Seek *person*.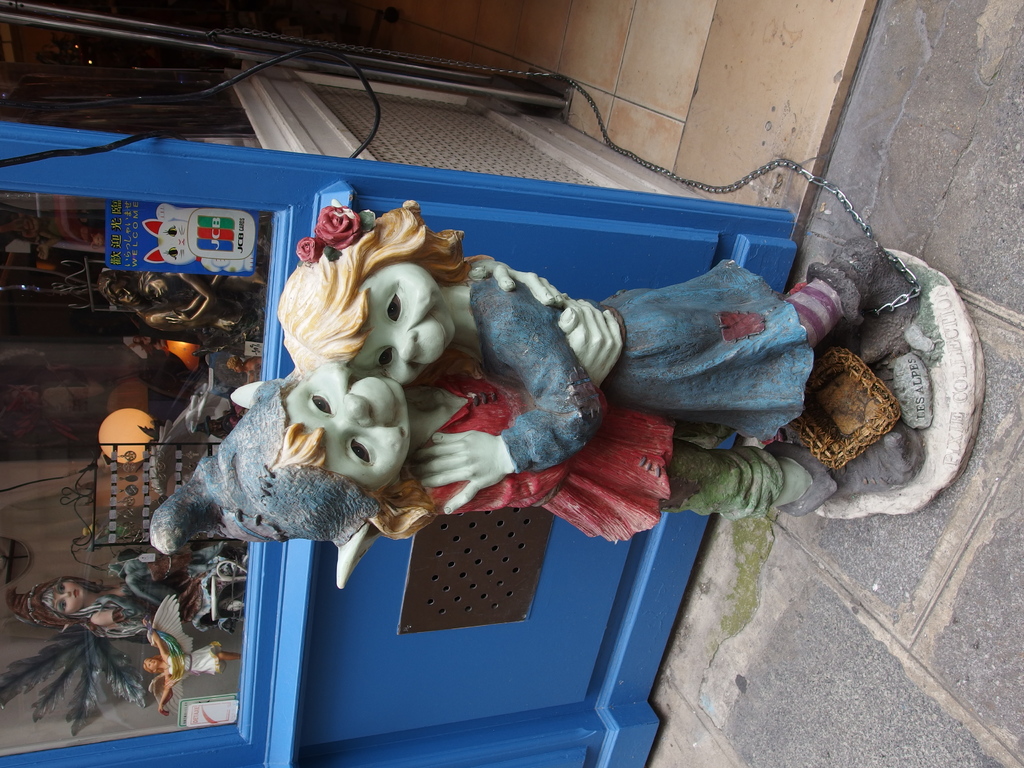
105, 265, 264, 339.
